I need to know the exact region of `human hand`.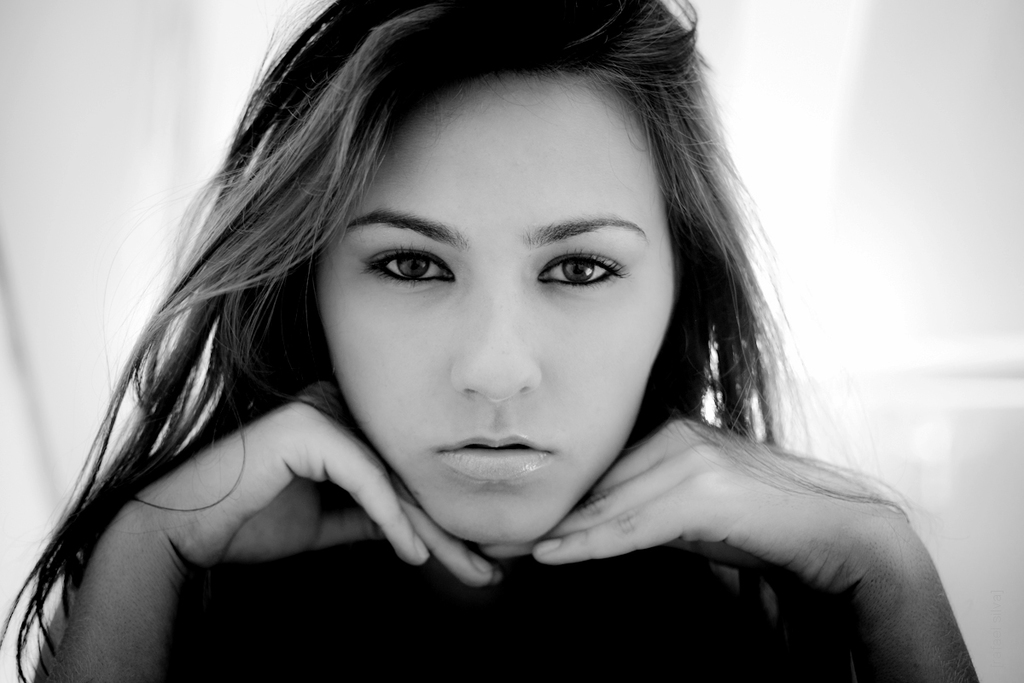
Region: Rect(129, 382, 503, 588).
